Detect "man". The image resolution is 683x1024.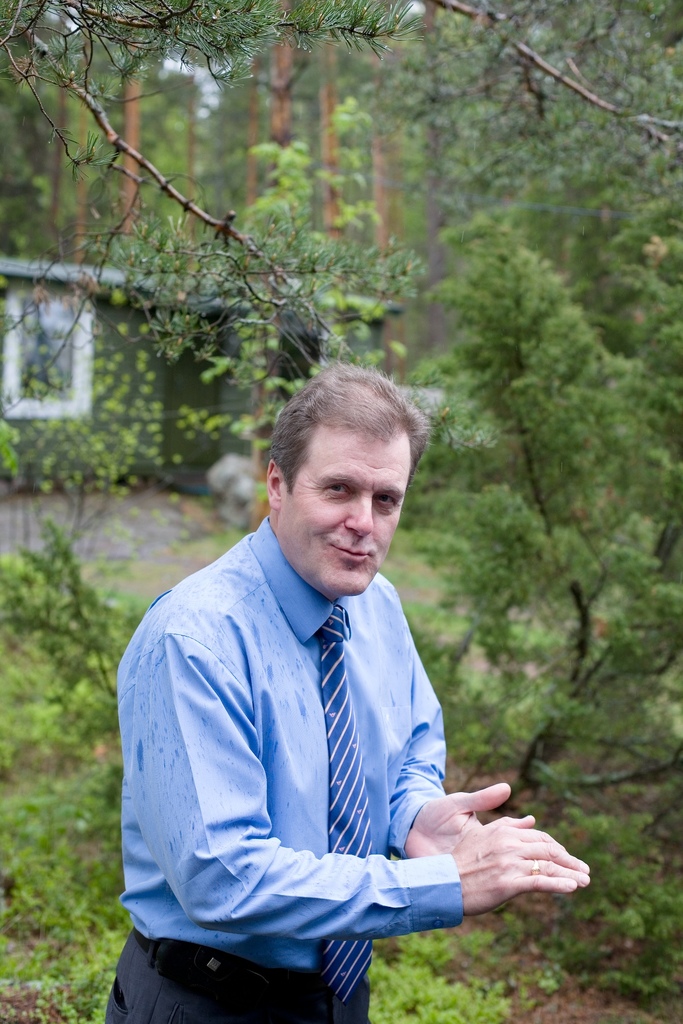
locate(91, 371, 591, 1023).
